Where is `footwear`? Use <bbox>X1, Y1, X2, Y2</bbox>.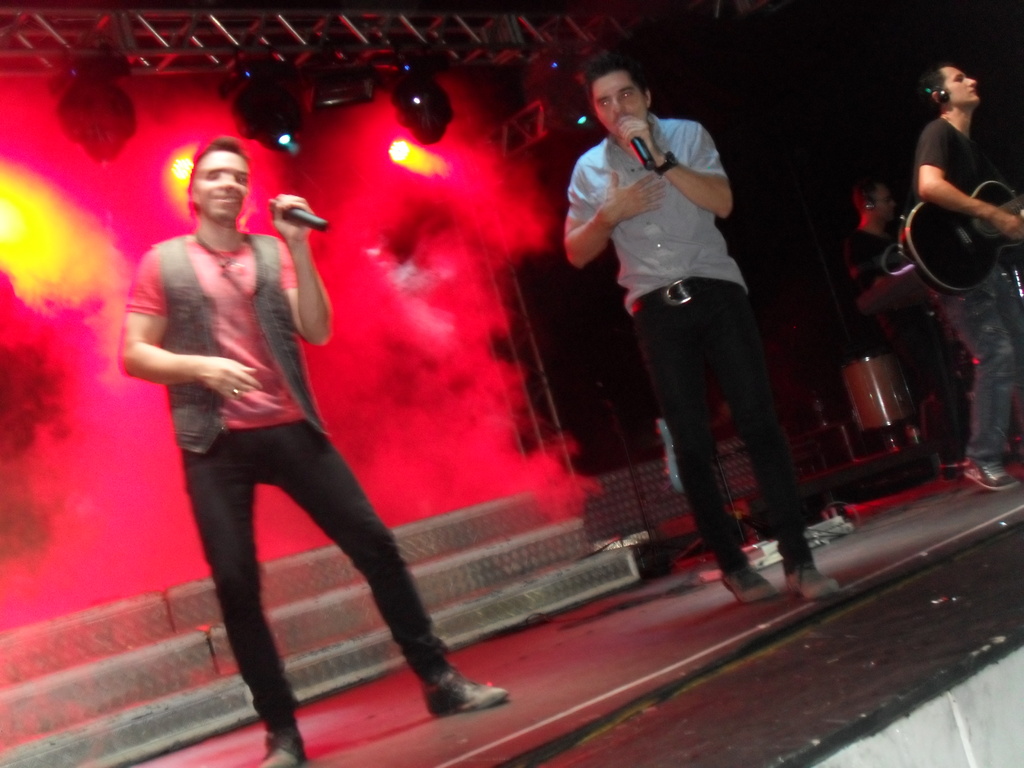
<bbox>419, 669, 507, 720</bbox>.
